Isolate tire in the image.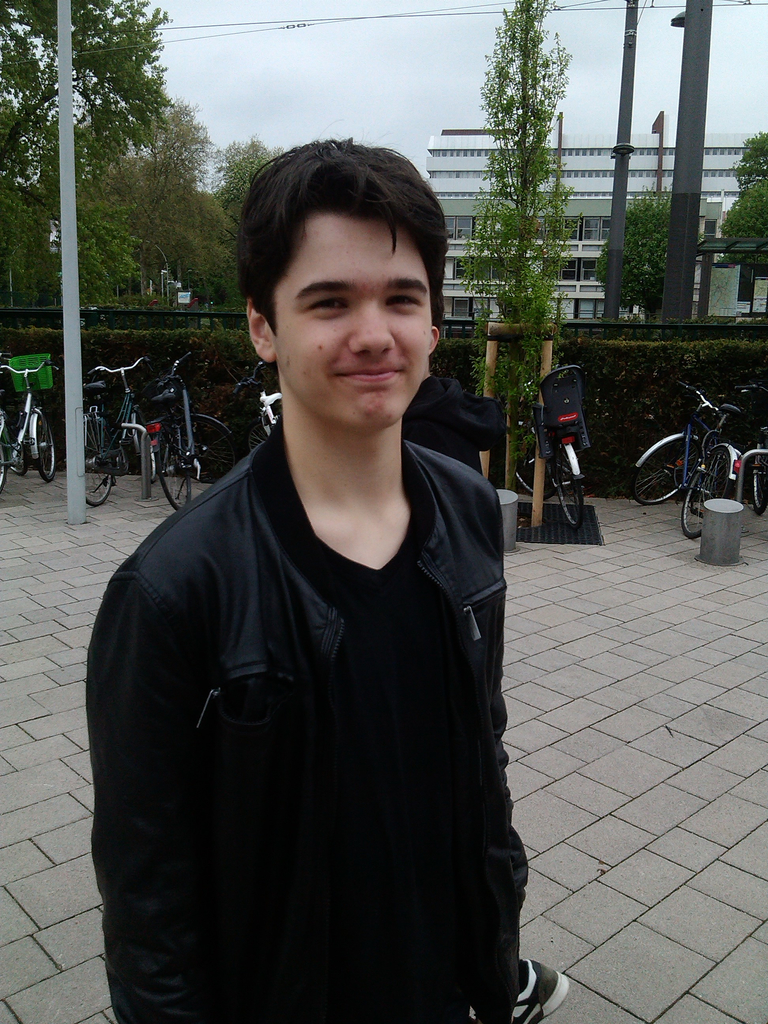
Isolated region: bbox(9, 408, 26, 476).
